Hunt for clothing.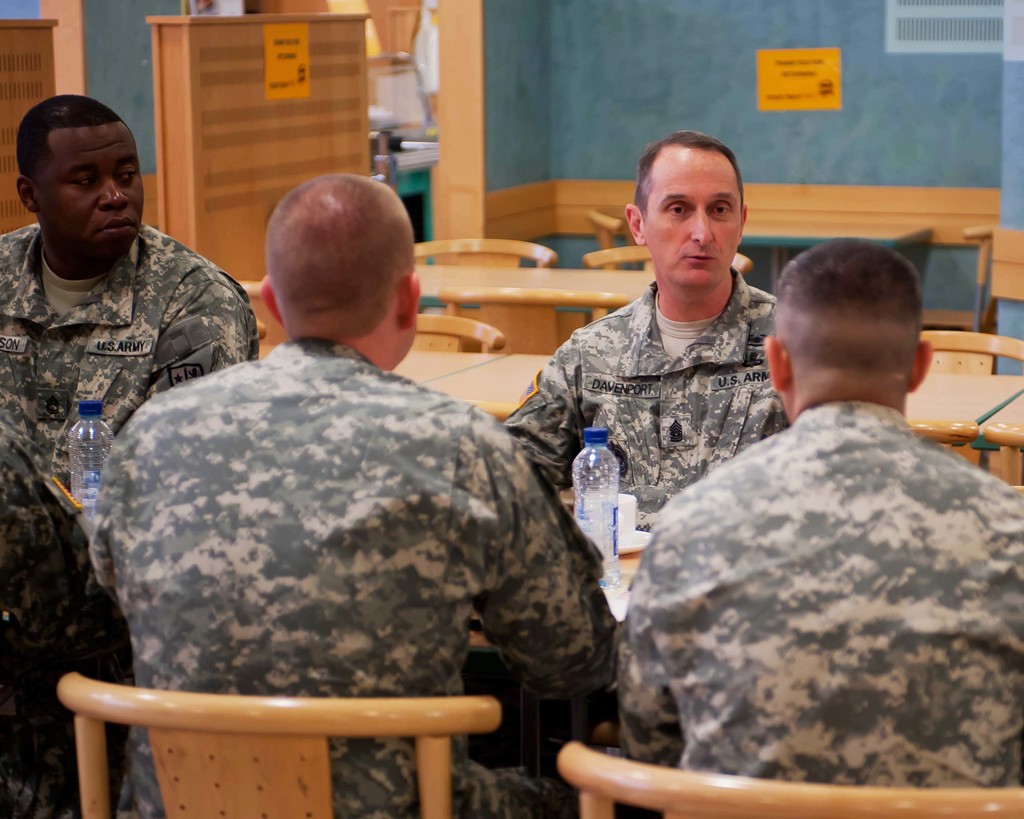
Hunted down at 83, 272, 585, 769.
